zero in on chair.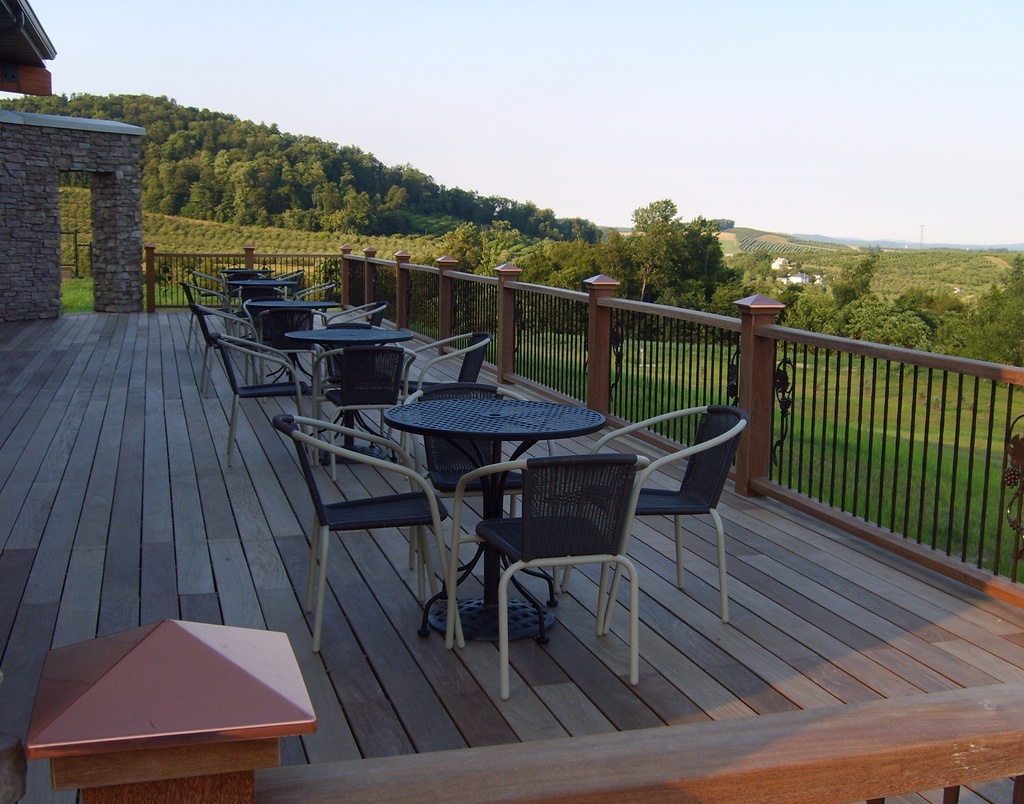
Zeroed in: (x1=206, y1=329, x2=336, y2=468).
